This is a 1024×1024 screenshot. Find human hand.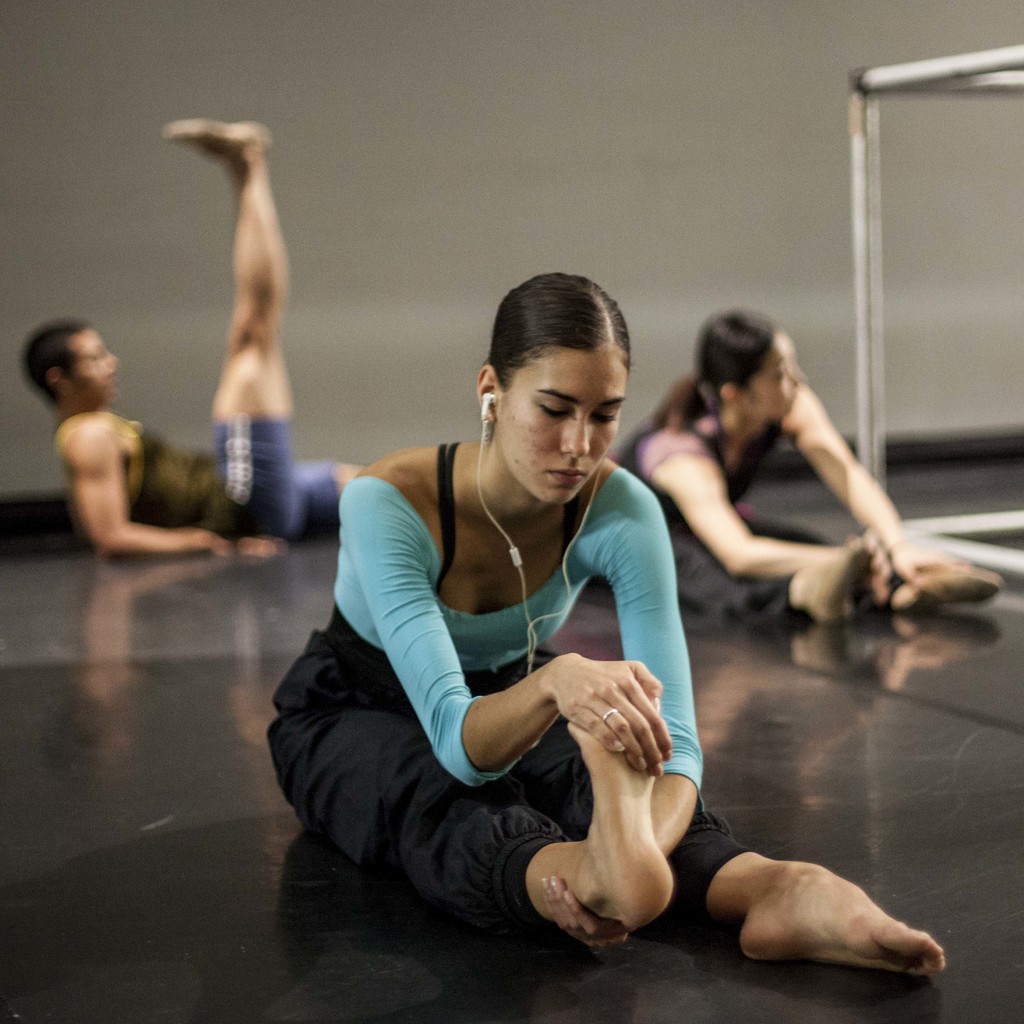
Bounding box: [534,874,637,956].
